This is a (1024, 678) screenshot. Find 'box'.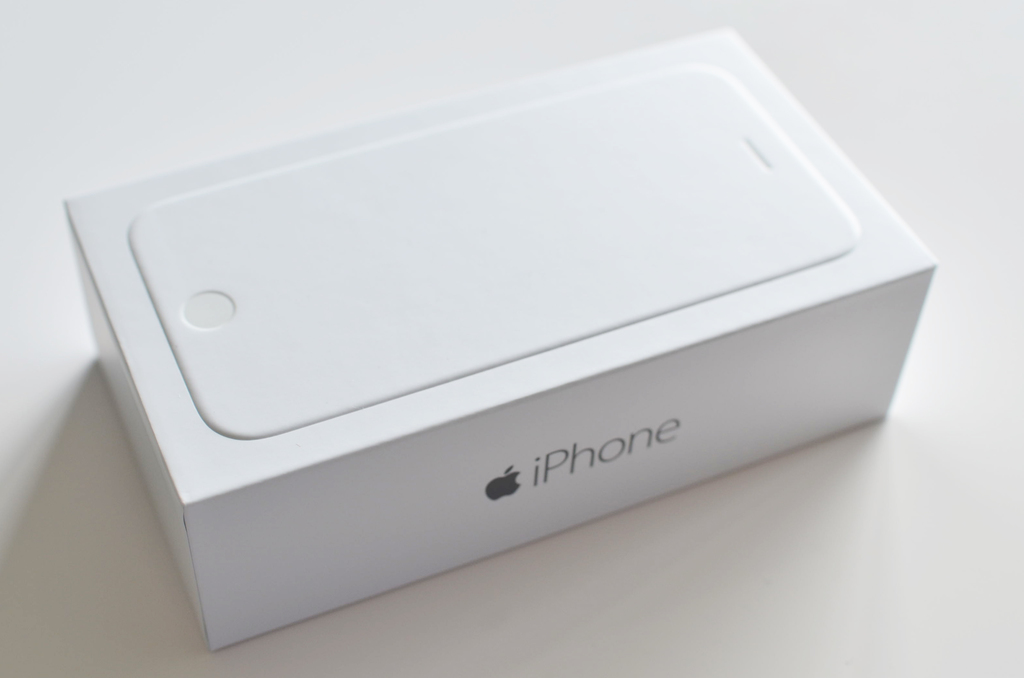
Bounding box: 22/57/932/677.
